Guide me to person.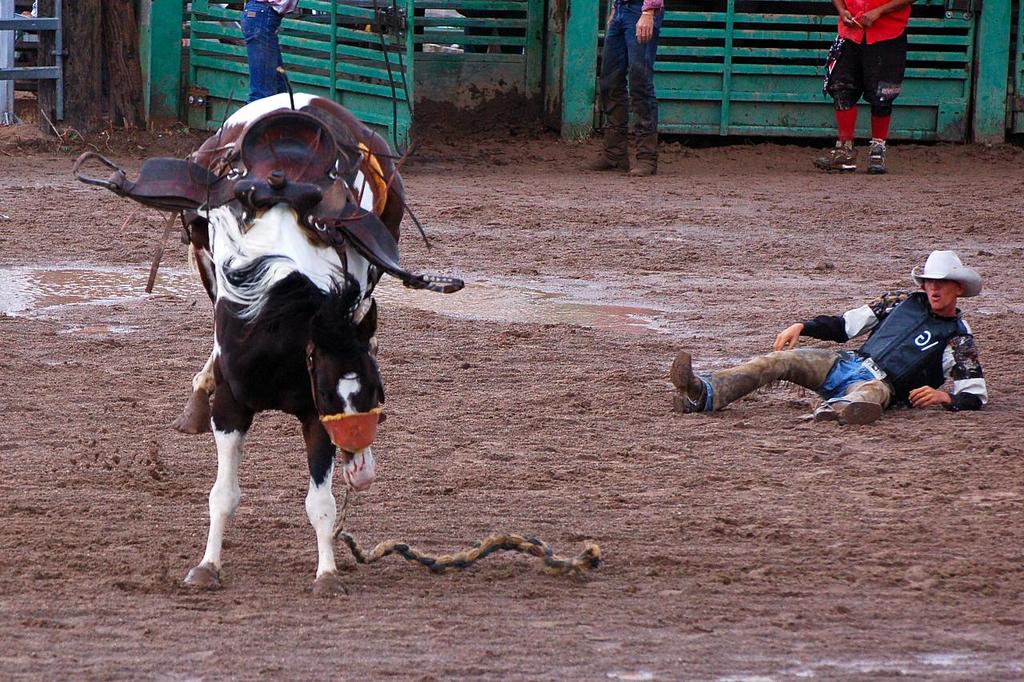
Guidance: x1=667, y1=246, x2=990, y2=425.
